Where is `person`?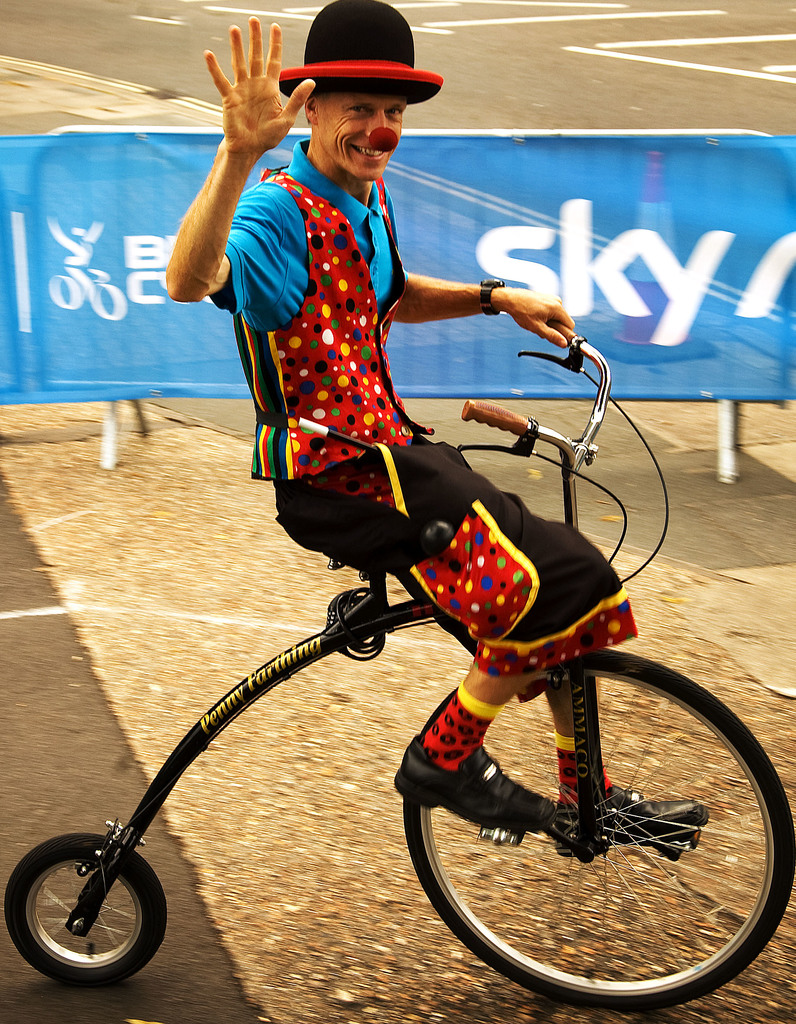
bbox(149, 44, 660, 871).
